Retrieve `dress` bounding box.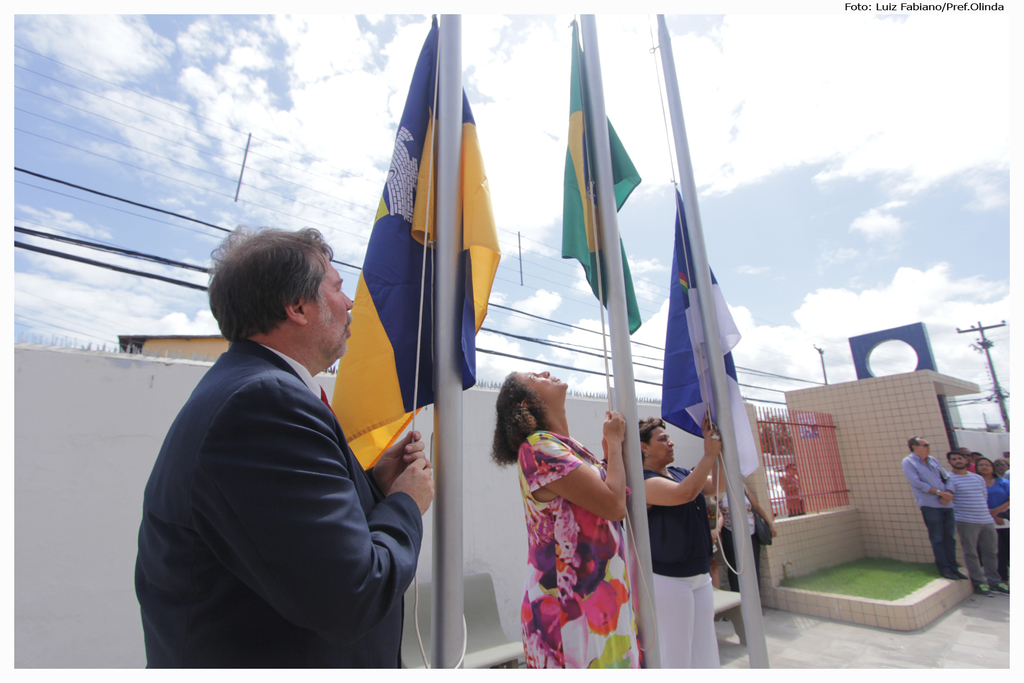
Bounding box: left=523, top=427, right=643, bottom=682.
